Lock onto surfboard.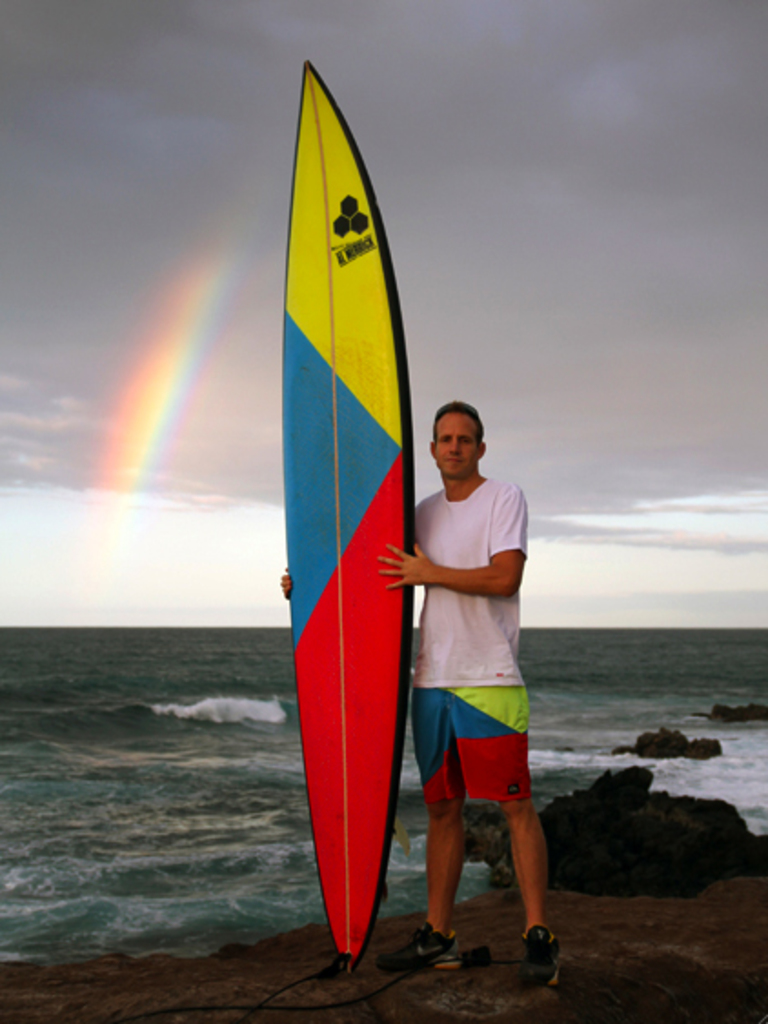
Locked: rect(282, 62, 419, 986).
